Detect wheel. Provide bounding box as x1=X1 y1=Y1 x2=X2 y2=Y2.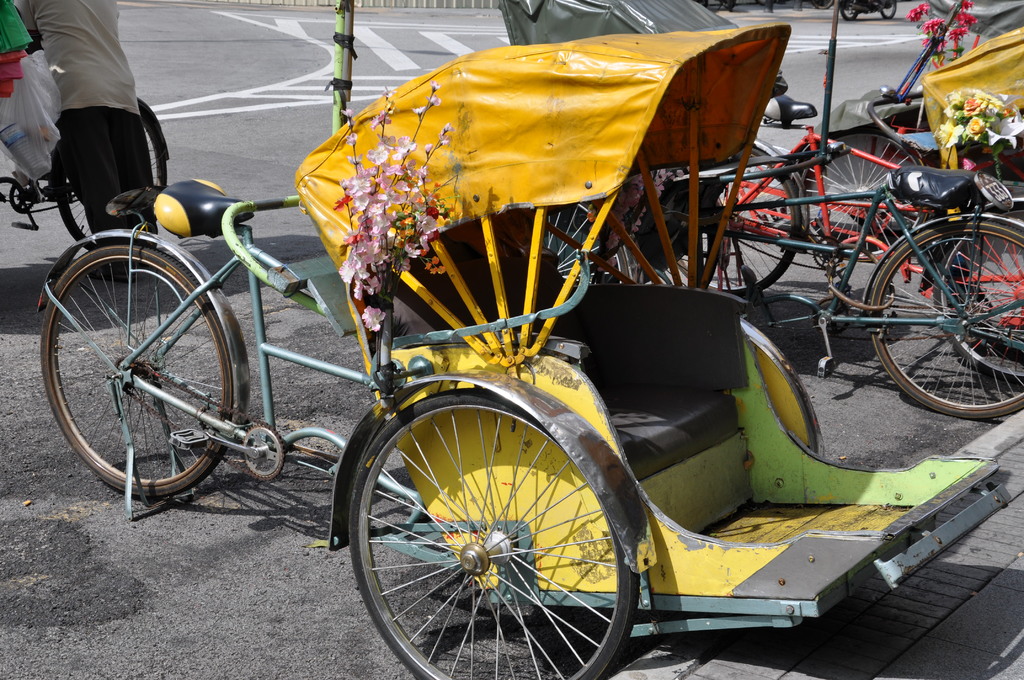
x1=676 y1=163 x2=801 y2=298.
